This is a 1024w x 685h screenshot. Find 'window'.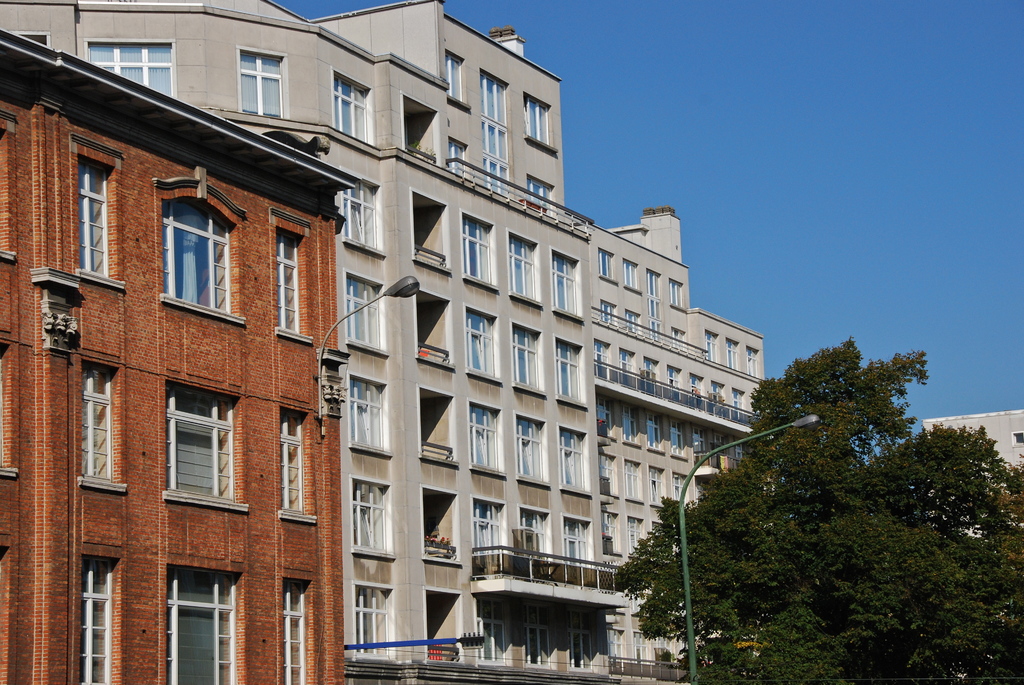
Bounding box: left=273, top=583, right=311, bottom=684.
